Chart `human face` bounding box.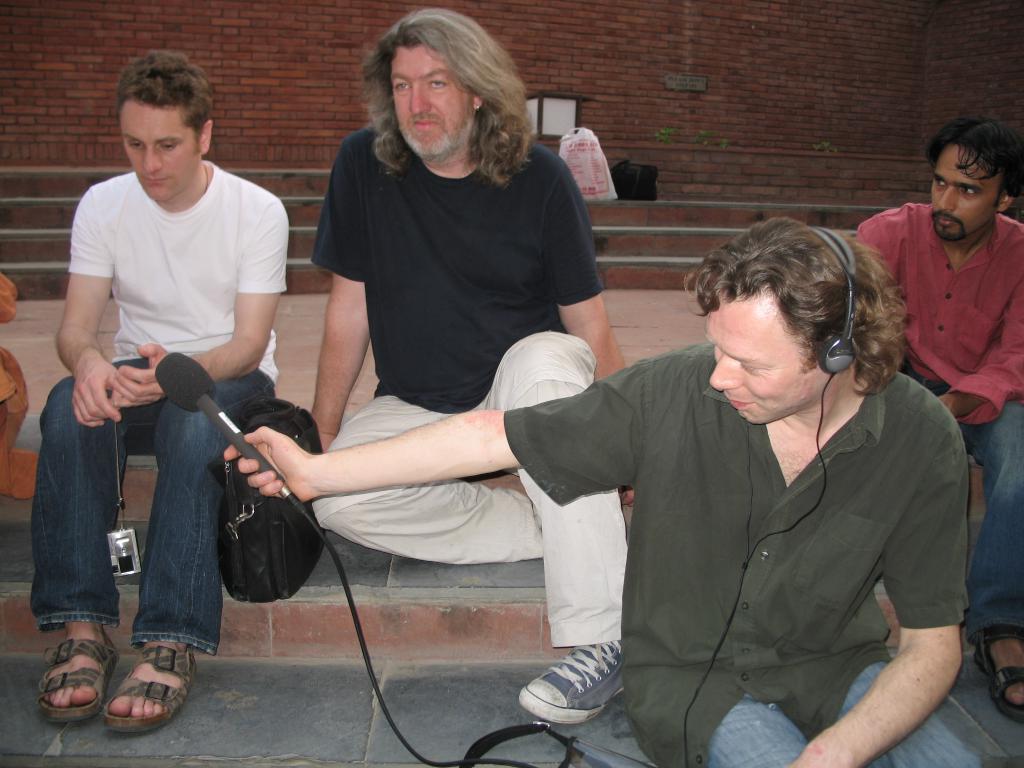
Charted: (left=705, top=290, right=819, bottom=422).
